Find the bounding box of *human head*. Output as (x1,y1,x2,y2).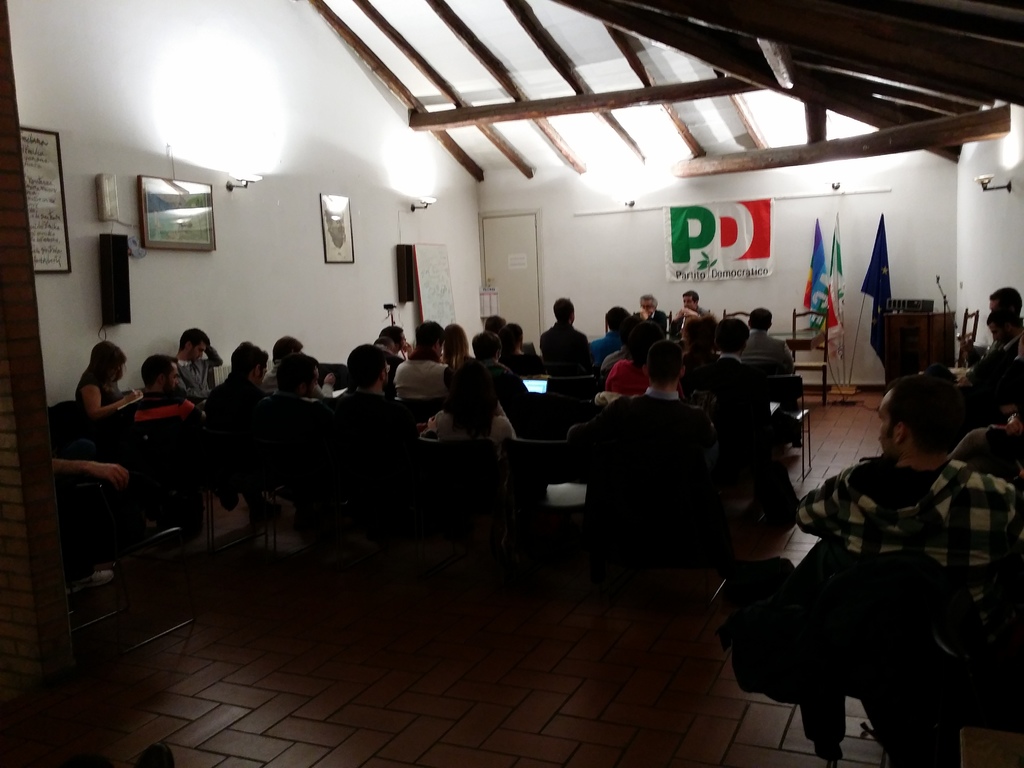
(439,323,468,363).
